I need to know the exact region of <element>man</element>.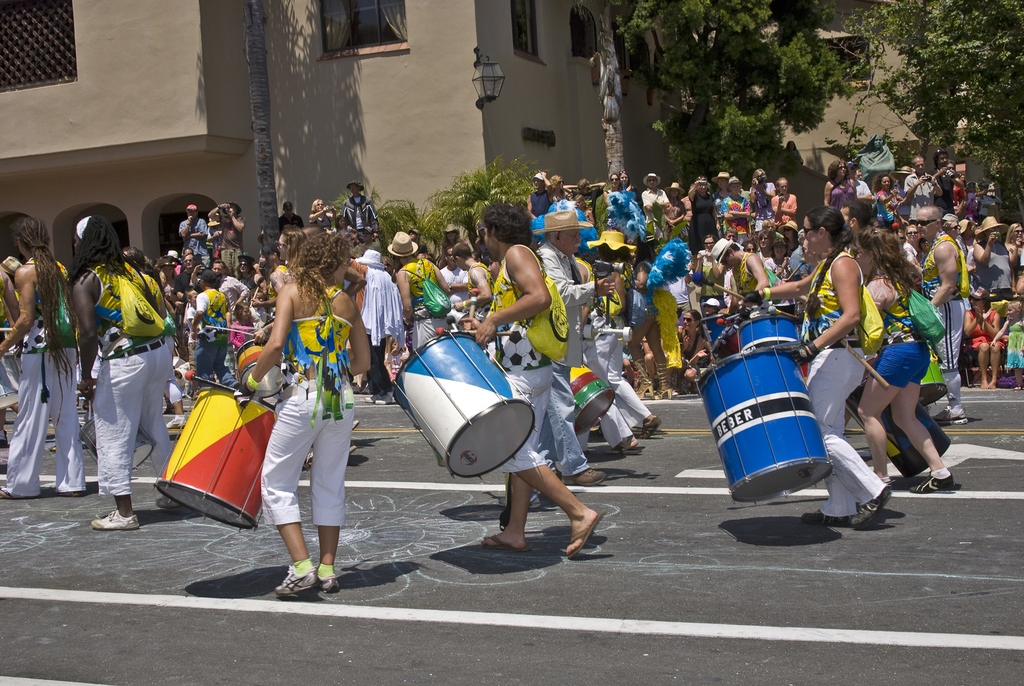
Region: l=913, t=206, r=968, b=425.
